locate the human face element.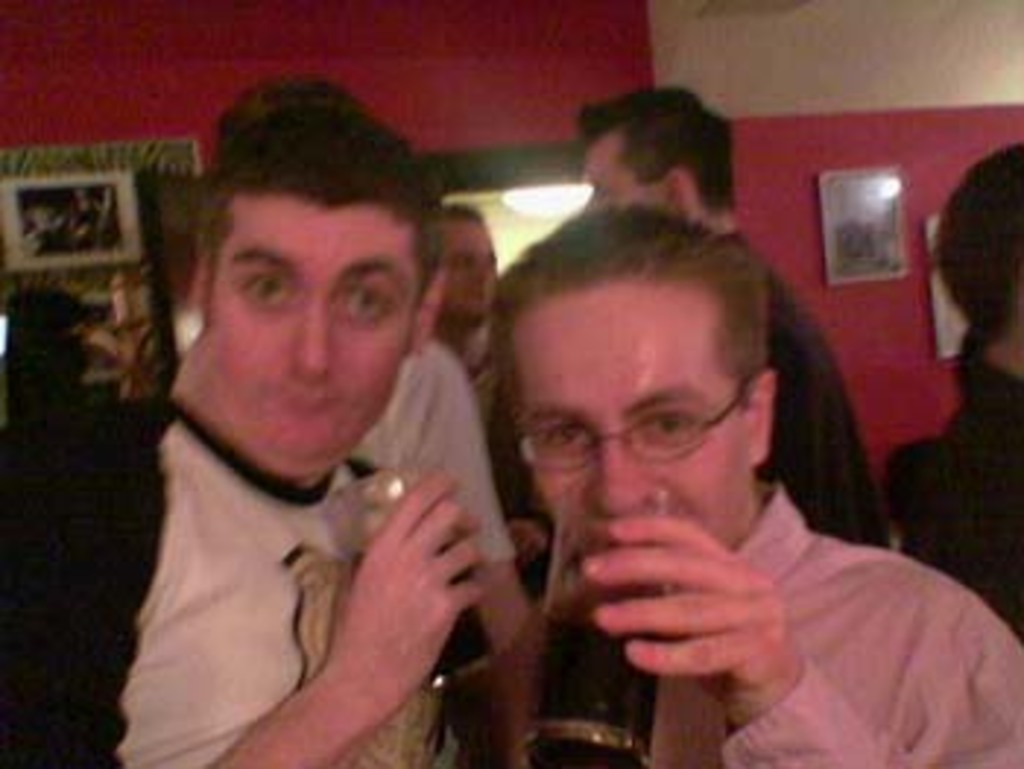
Element bbox: <box>582,140,664,208</box>.
